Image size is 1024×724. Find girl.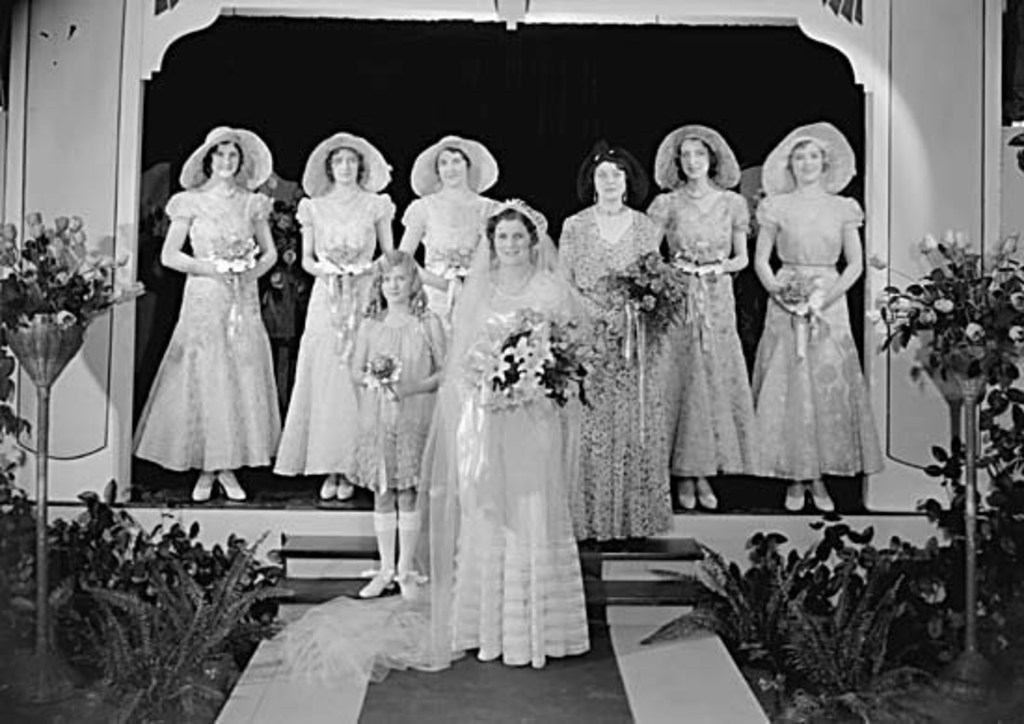
x1=348 y1=240 x2=451 y2=597.
